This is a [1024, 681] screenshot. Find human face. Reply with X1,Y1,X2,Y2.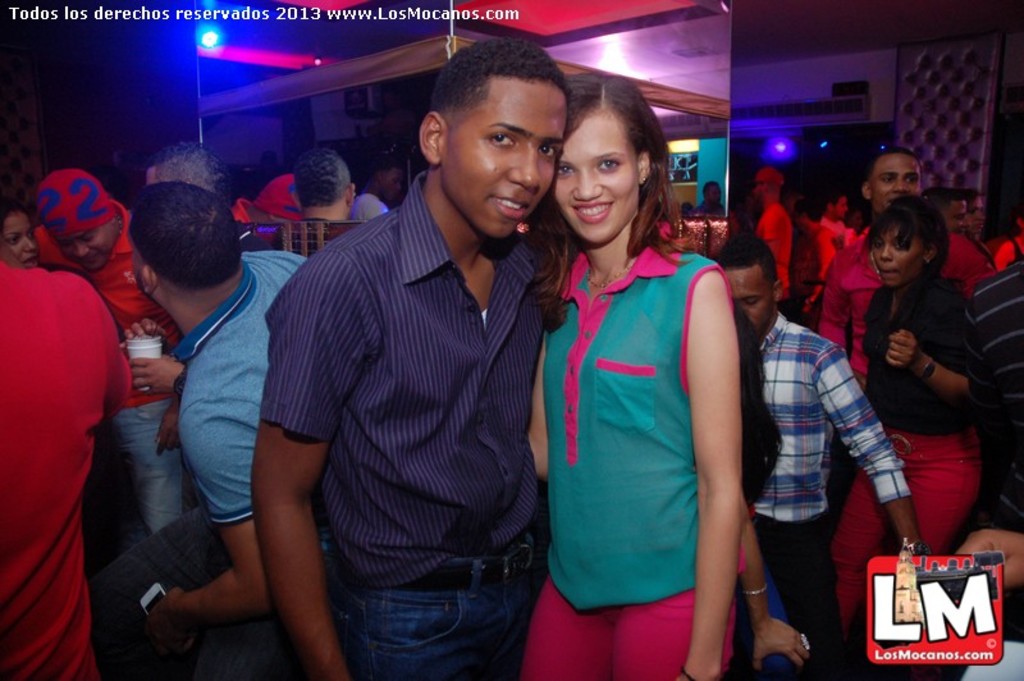
872,223,924,285.
